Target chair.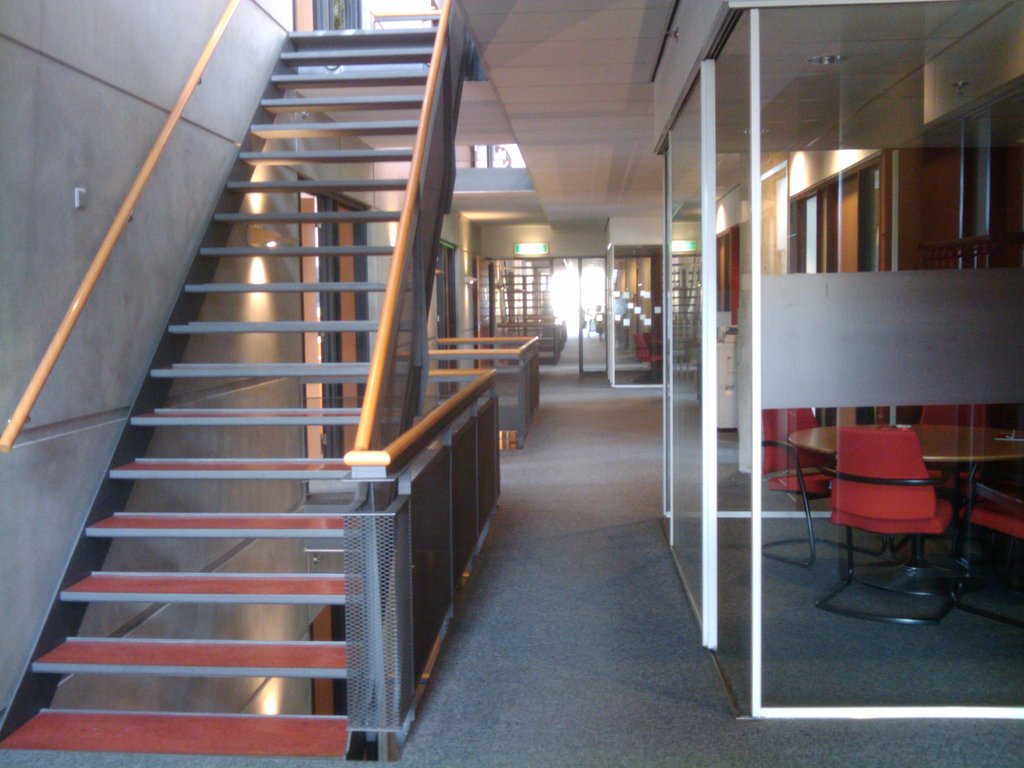
Target region: [x1=952, y1=455, x2=1023, y2=624].
